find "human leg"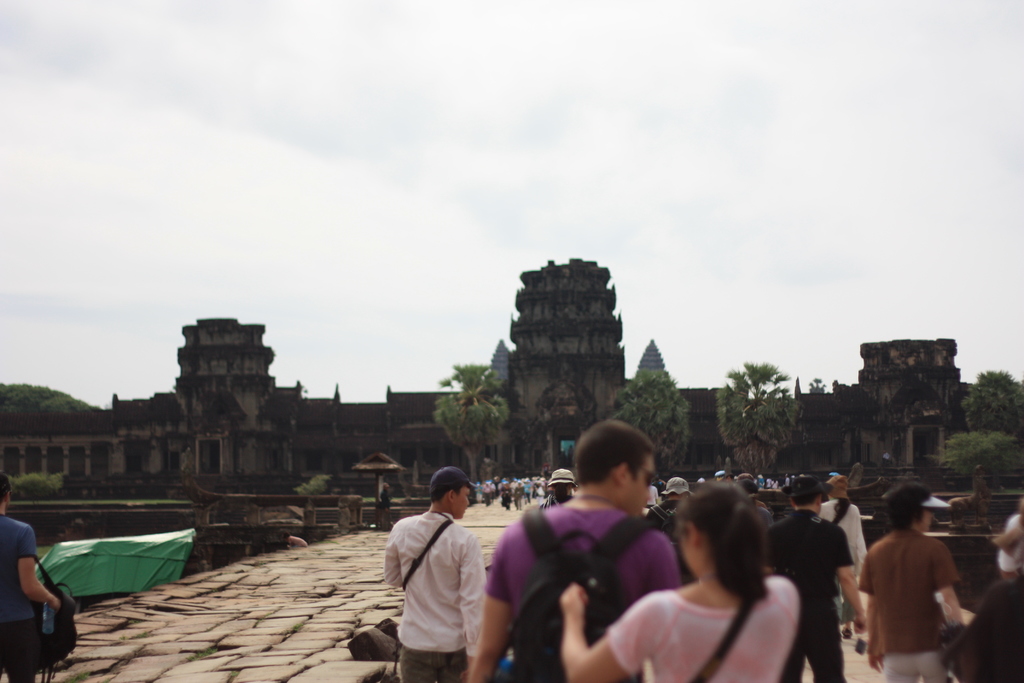
[805,617,845,682]
